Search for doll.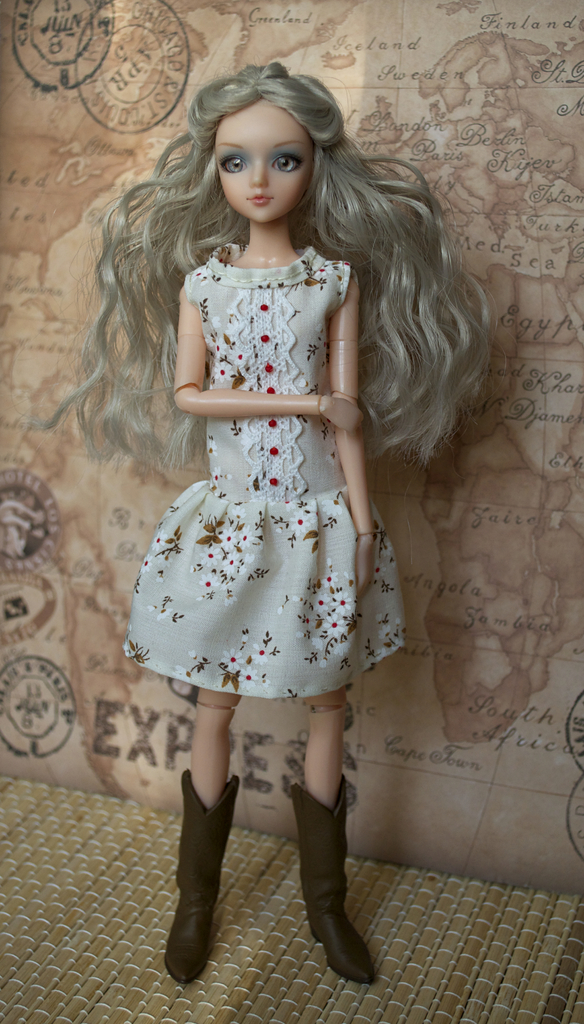
Found at [x1=43, y1=64, x2=496, y2=975].
